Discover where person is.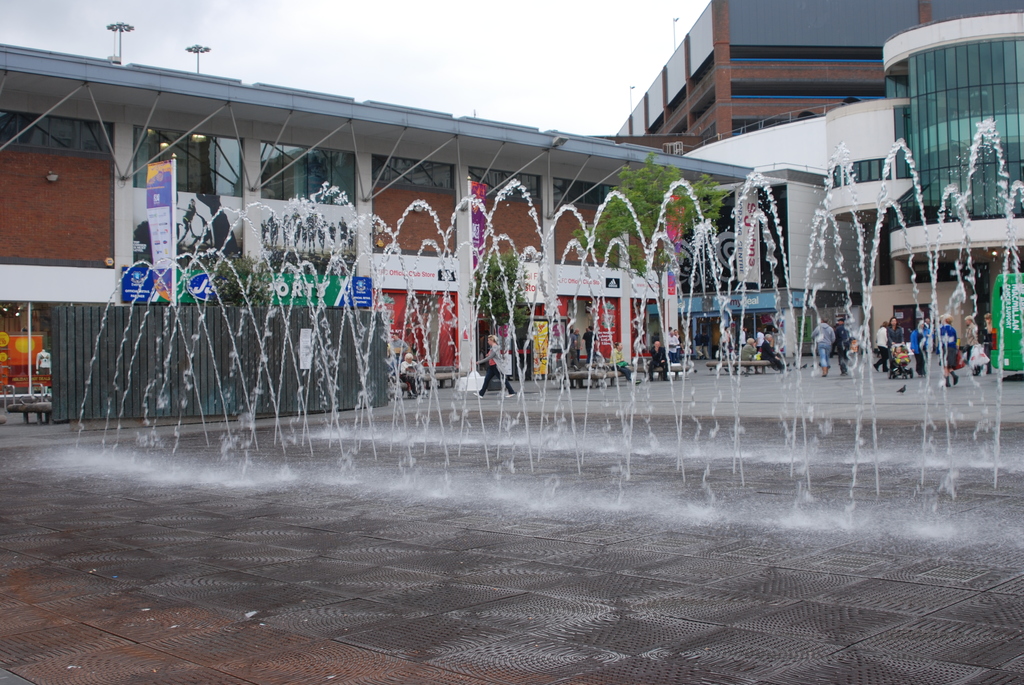
Discovered at (x1=979, y1=313, x2=990, y2=375).
